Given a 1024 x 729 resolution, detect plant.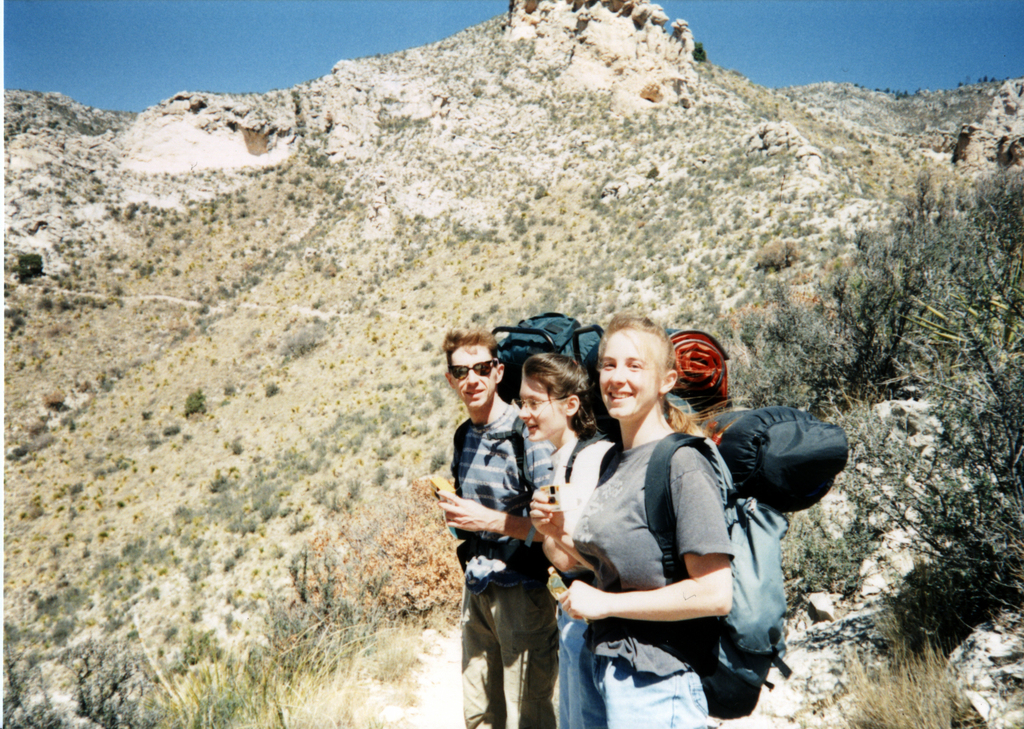
x1=197, y1=304, x2=206, y2=318.
